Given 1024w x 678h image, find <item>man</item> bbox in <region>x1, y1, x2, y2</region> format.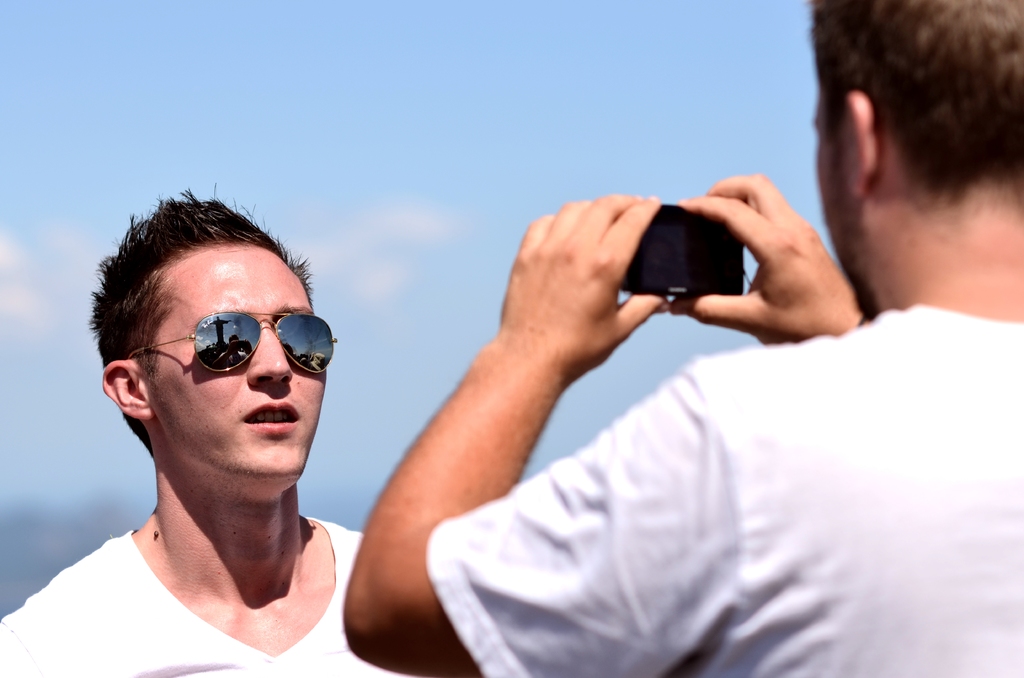
<region>344, 0, 1023, 677</region>.
